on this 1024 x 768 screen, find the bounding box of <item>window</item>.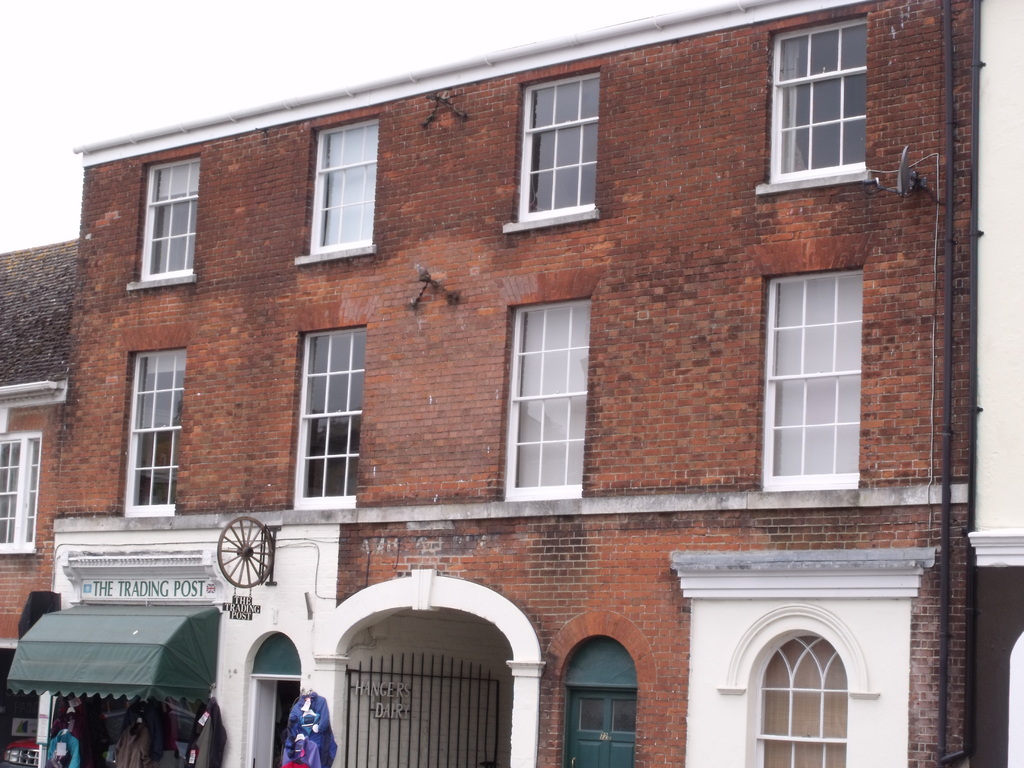
Bounding box: locate(764, 31, 867, 180).
